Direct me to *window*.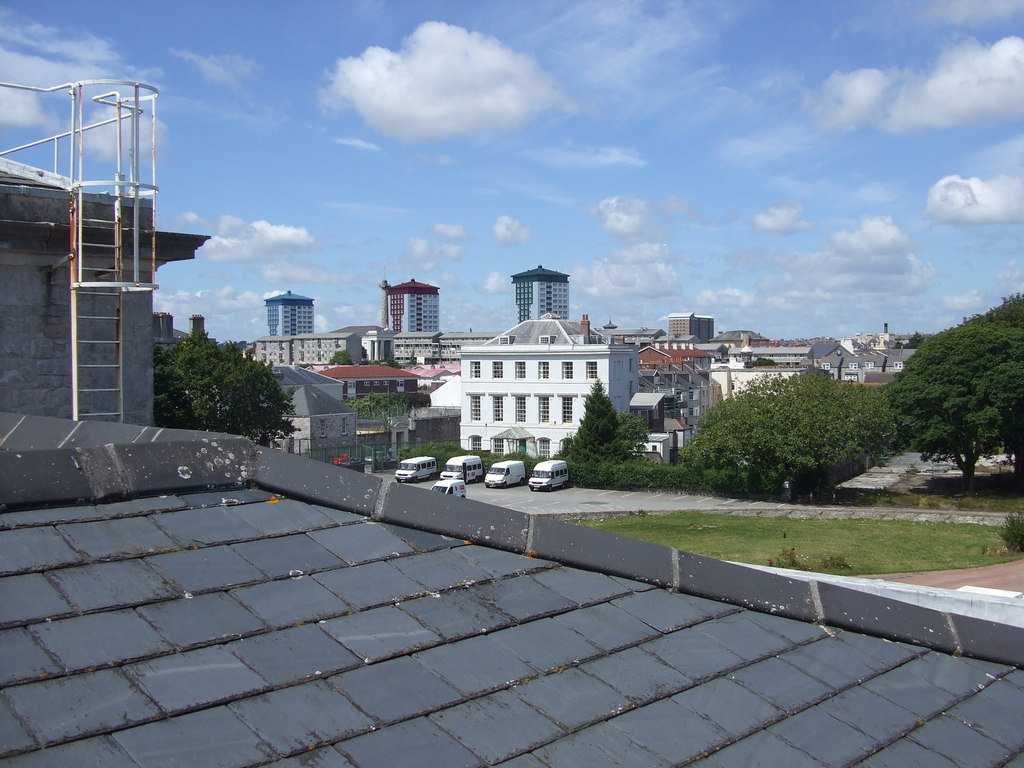
Direction: [469,432,483,449].
